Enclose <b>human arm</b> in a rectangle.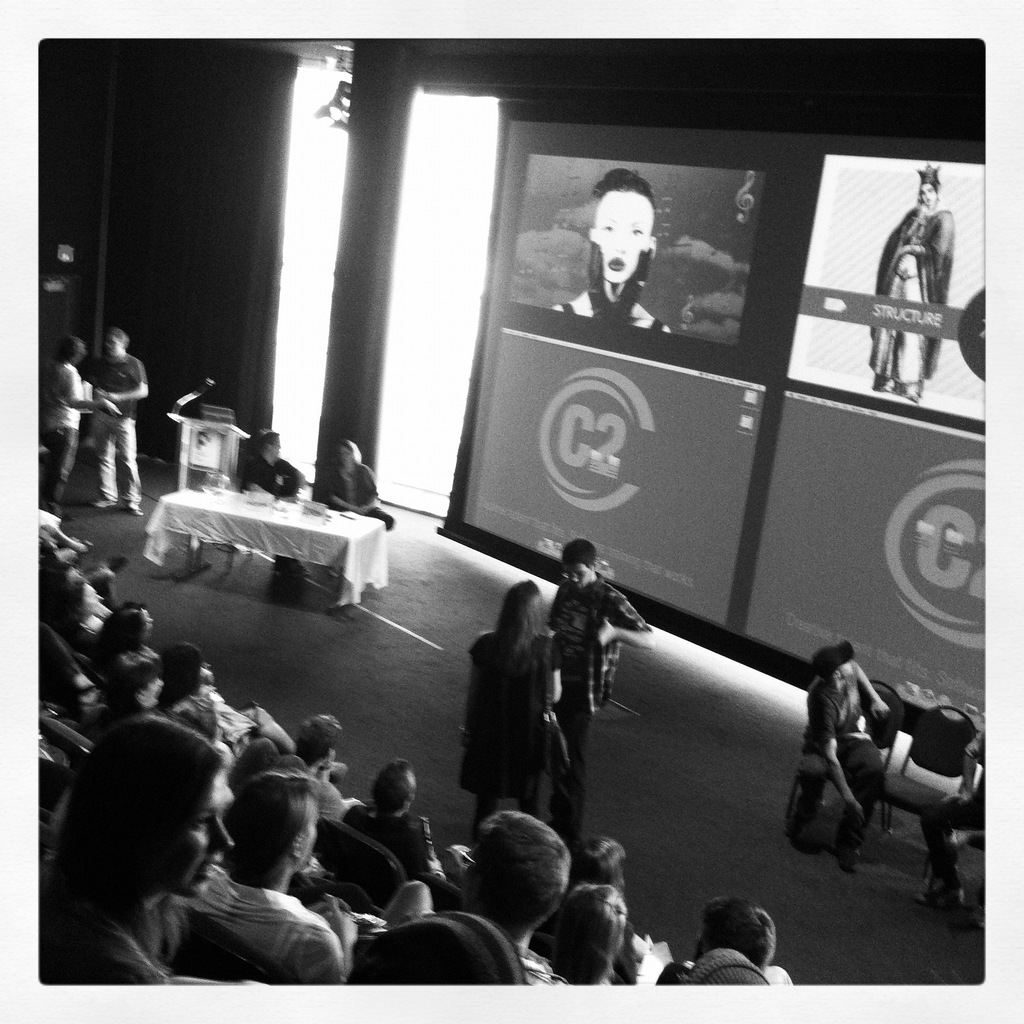
x1=300 y1=877 x2=360 y2=998.
